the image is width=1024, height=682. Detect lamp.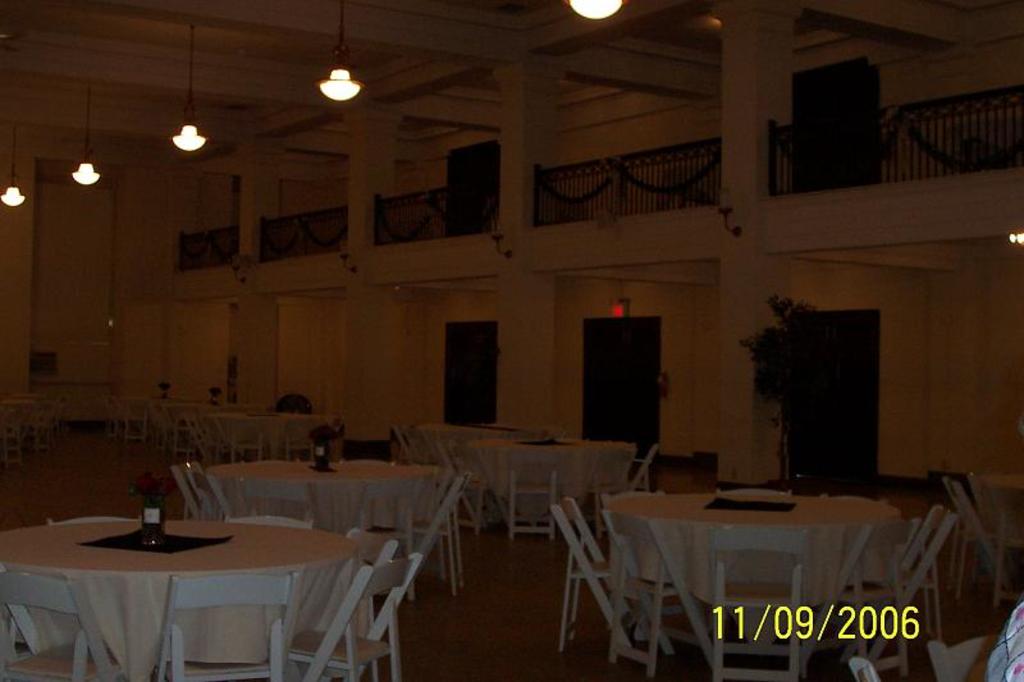
Detection: 611 297 630 320.
